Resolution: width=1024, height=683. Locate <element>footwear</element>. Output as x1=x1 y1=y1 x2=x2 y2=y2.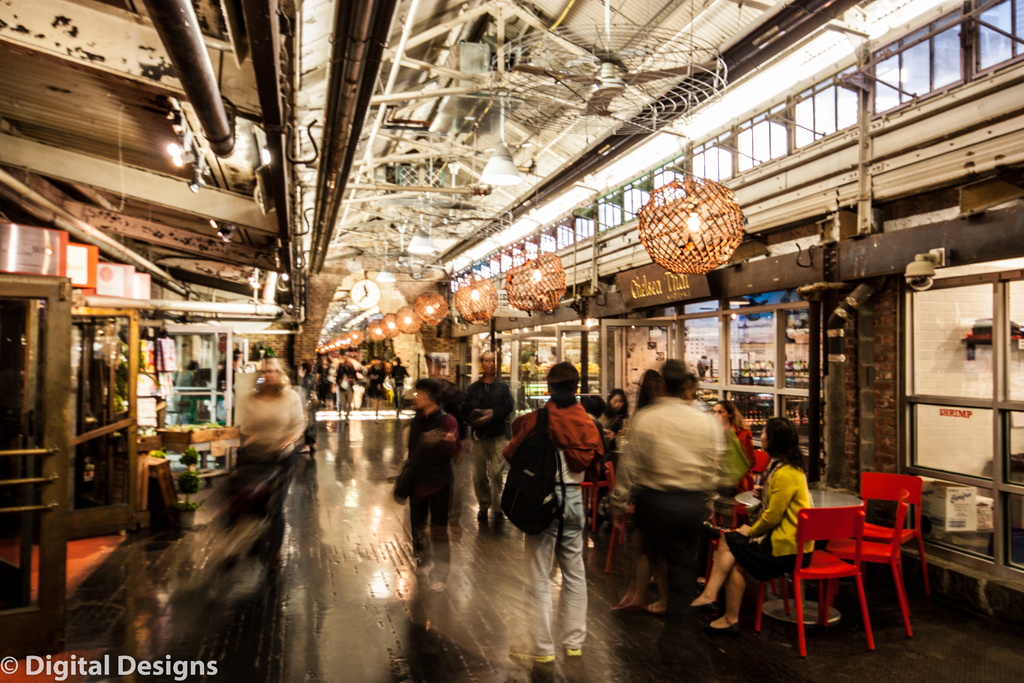
x1=451 y1=515 x2=460 y2=529.
